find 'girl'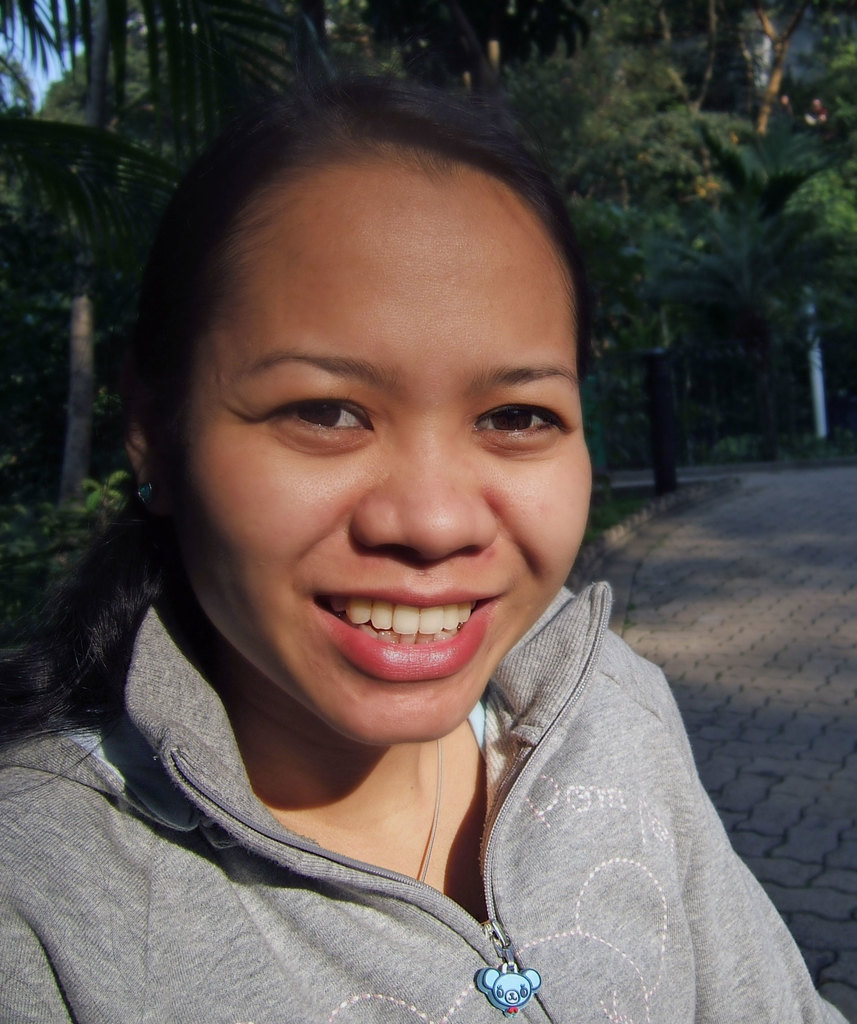
0,82,851,1023
